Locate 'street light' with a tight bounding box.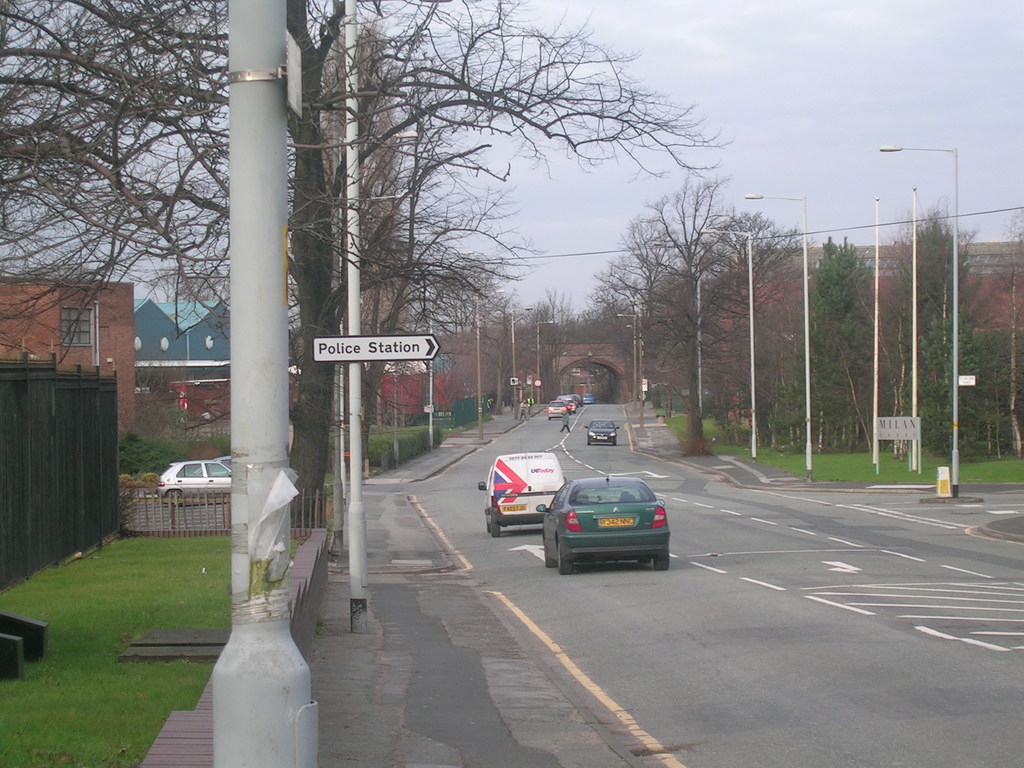
bbox=(904, 177, 918, 468).
